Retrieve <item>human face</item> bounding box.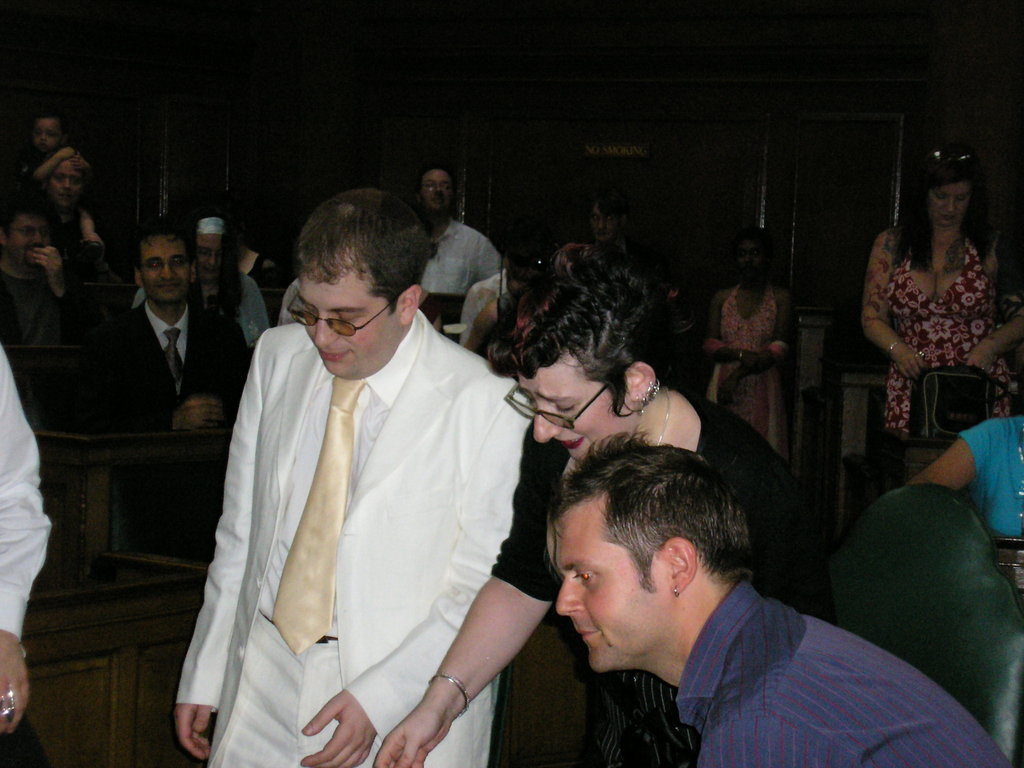
Bounding box: x1=931, y1=177, x2=972, y2=225.
